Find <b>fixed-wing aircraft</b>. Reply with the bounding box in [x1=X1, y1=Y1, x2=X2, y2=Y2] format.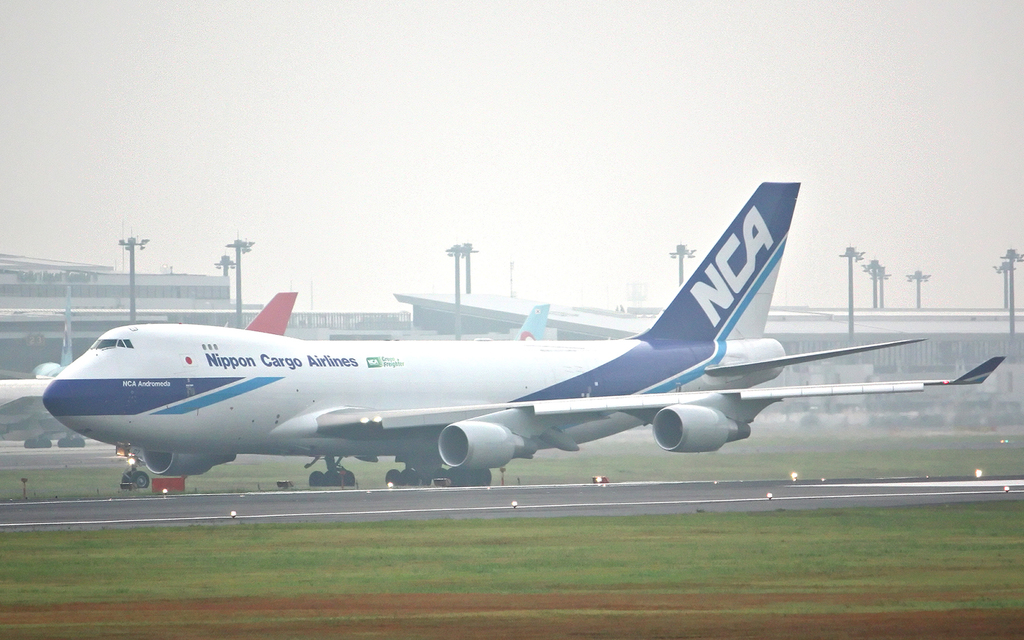
[x1=513, y1=303, x2=550, y2=342].
